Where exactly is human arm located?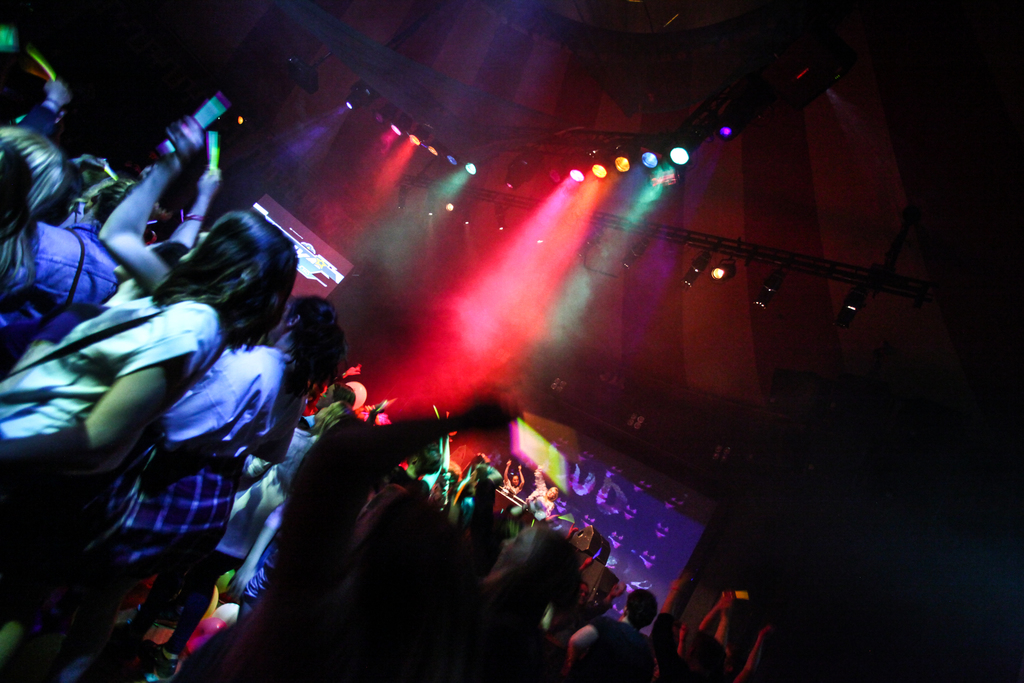
Its bounding box is bbox=(145, 347, 281, 460).
